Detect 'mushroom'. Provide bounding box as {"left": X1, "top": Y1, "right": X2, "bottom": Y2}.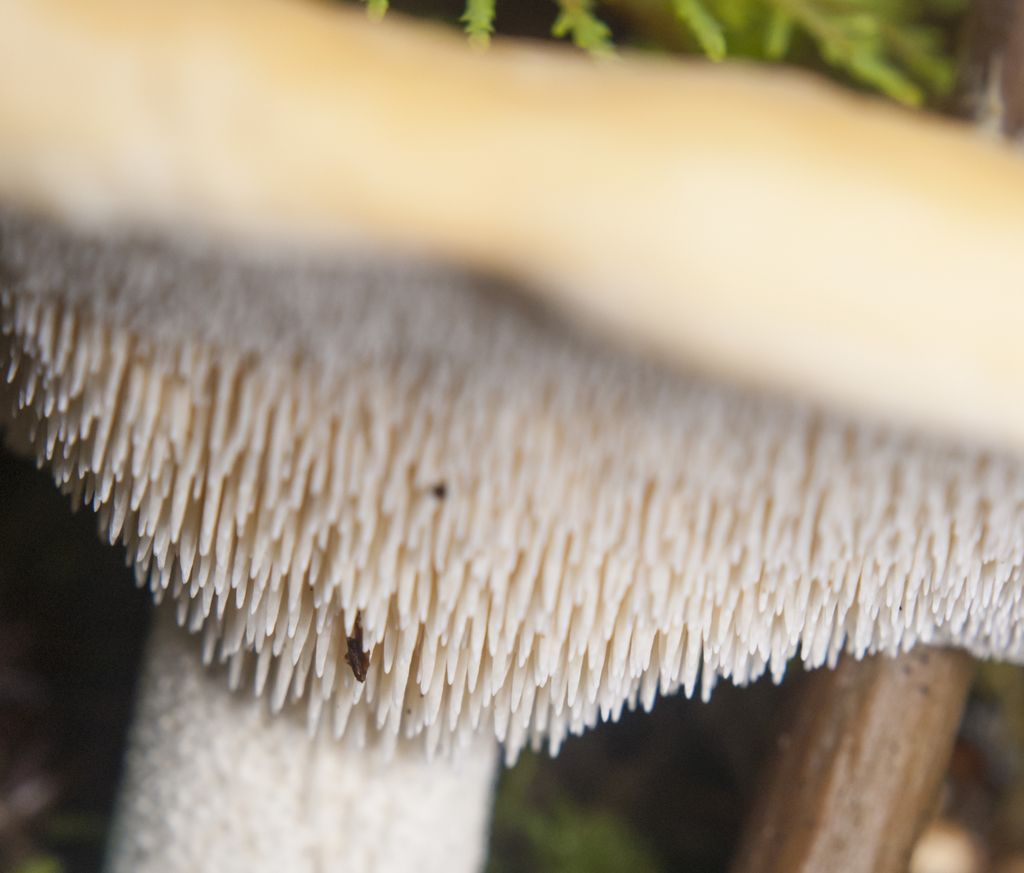
{"left": 0, "top": 0, "right": 1023, "bottom": 872}.
